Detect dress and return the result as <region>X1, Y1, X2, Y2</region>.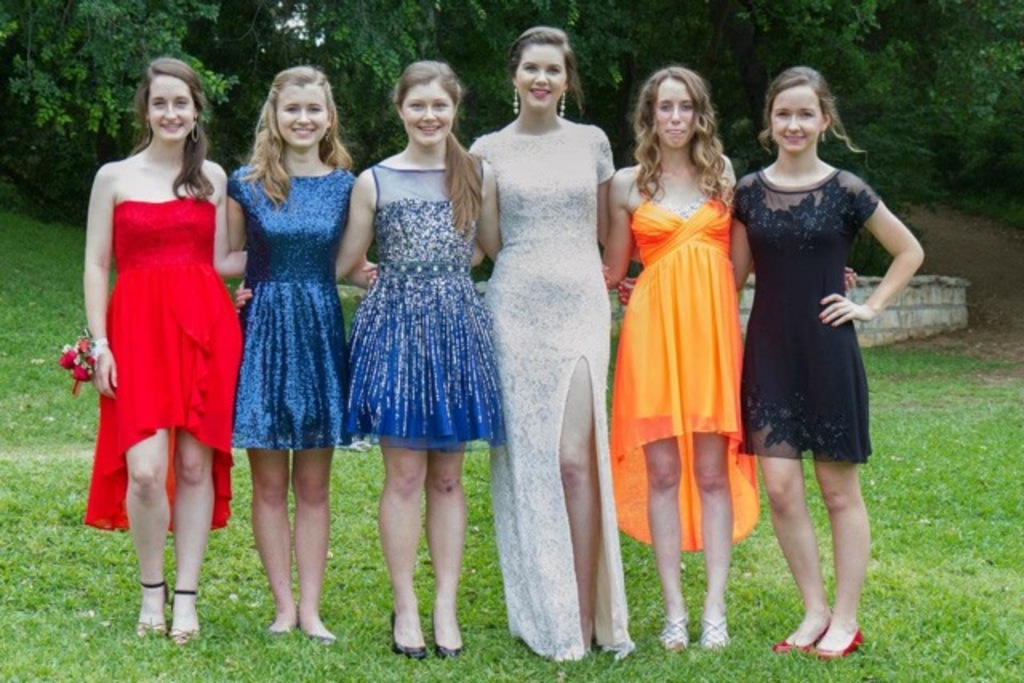
<region>606, 194, 760, 552</region>.
